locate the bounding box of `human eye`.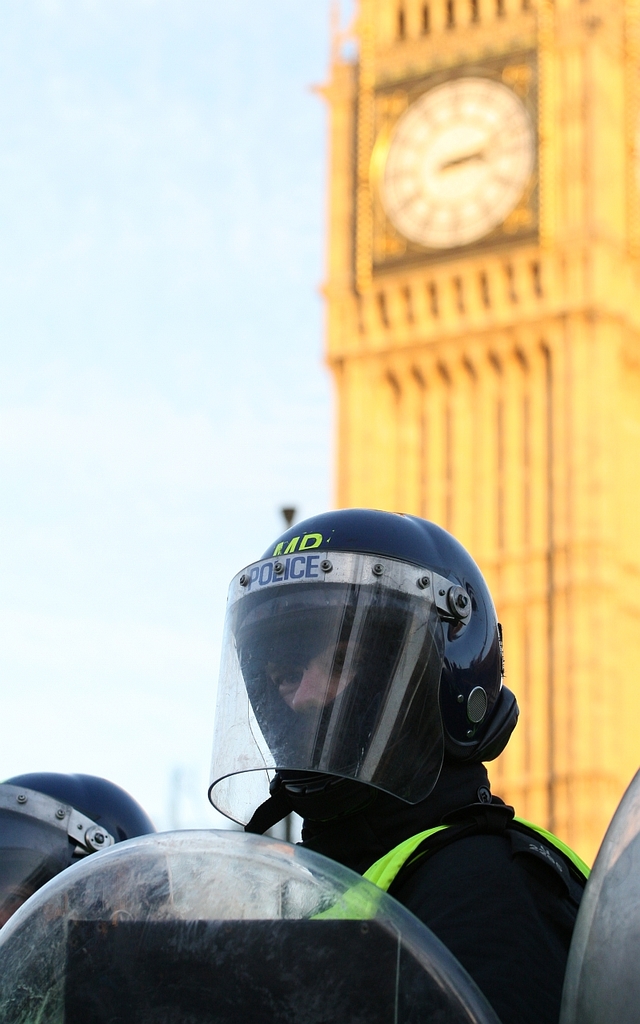
Bounding box: x1=330 y1=659 x2=362 y2=677.
